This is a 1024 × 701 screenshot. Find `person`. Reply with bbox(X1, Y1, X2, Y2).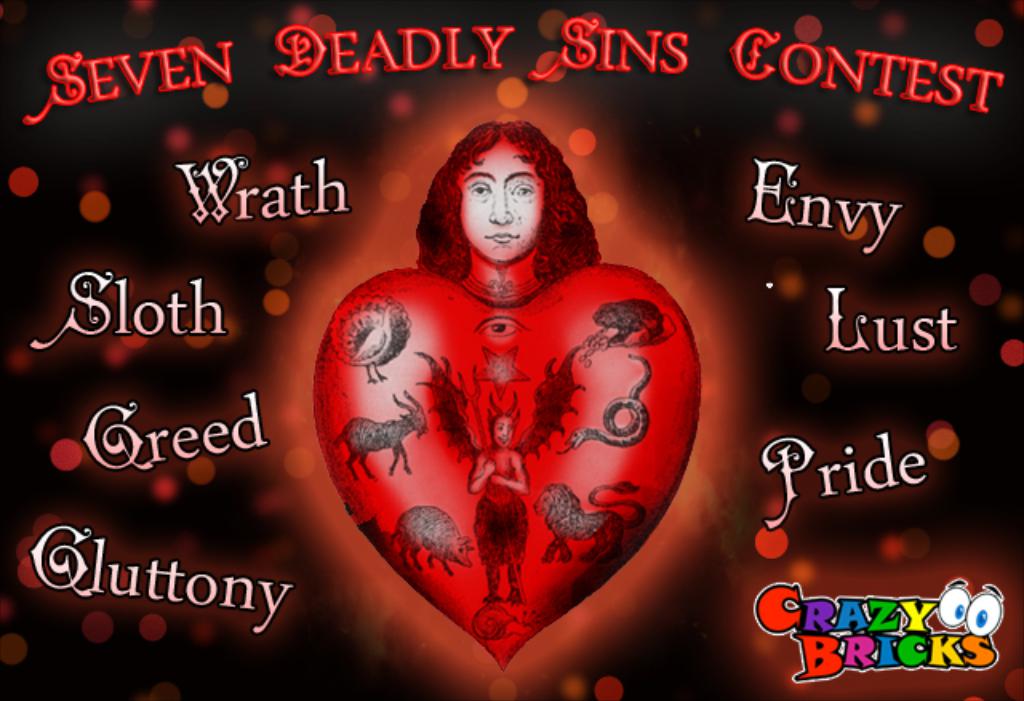
bbox(413, 117, 610, 302).
